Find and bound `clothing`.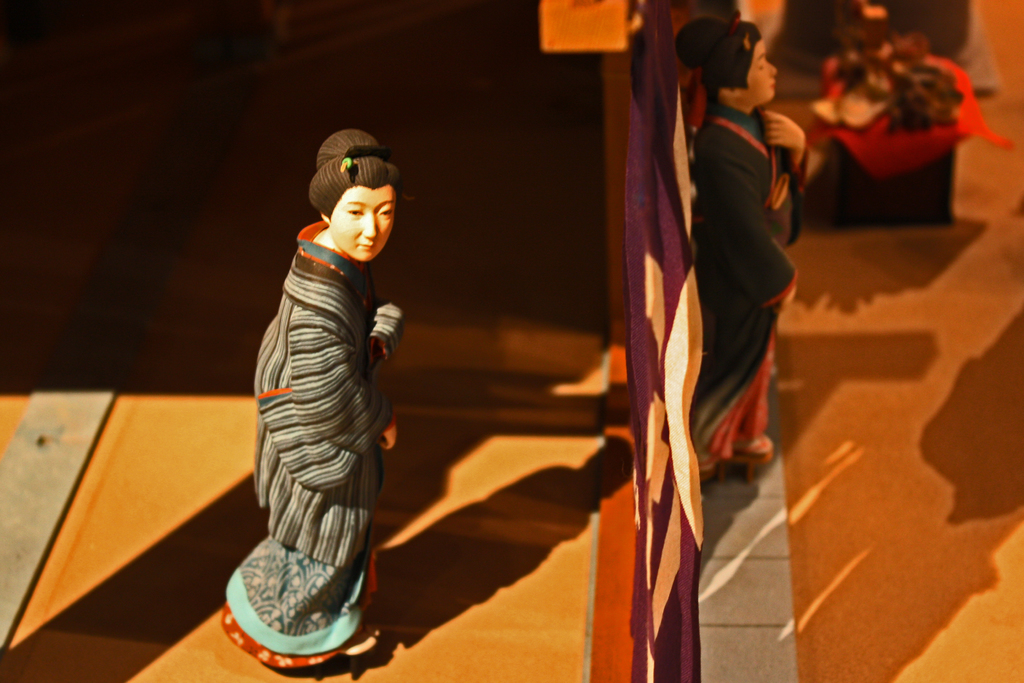
Bound: detection(221, 222, 396, 673).
